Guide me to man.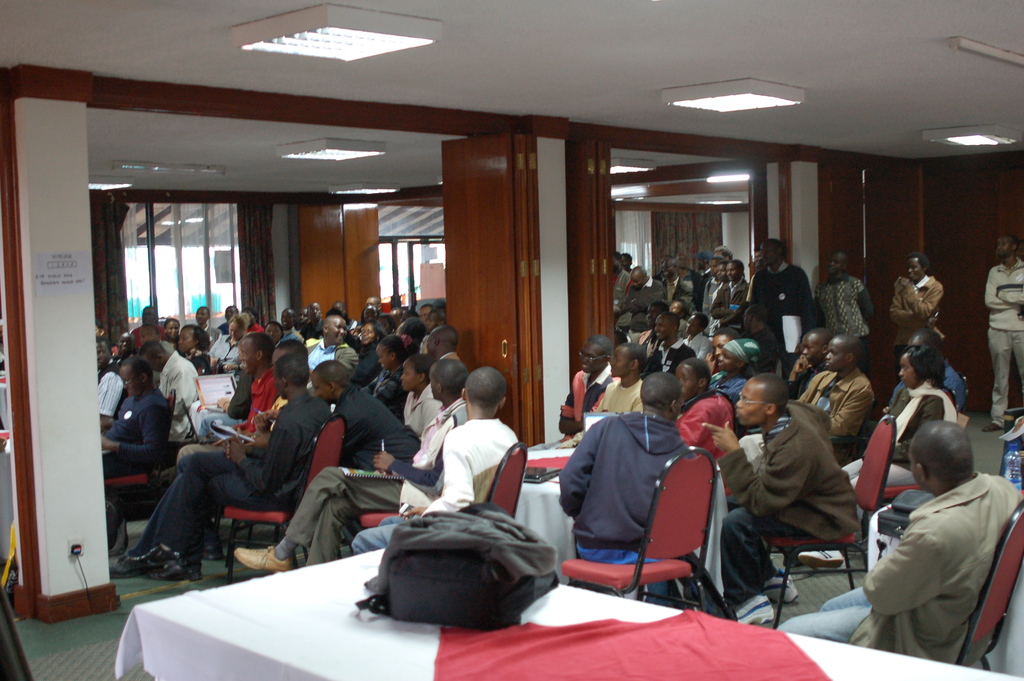
Guidance: bbox(597, 335, 647, 413).
